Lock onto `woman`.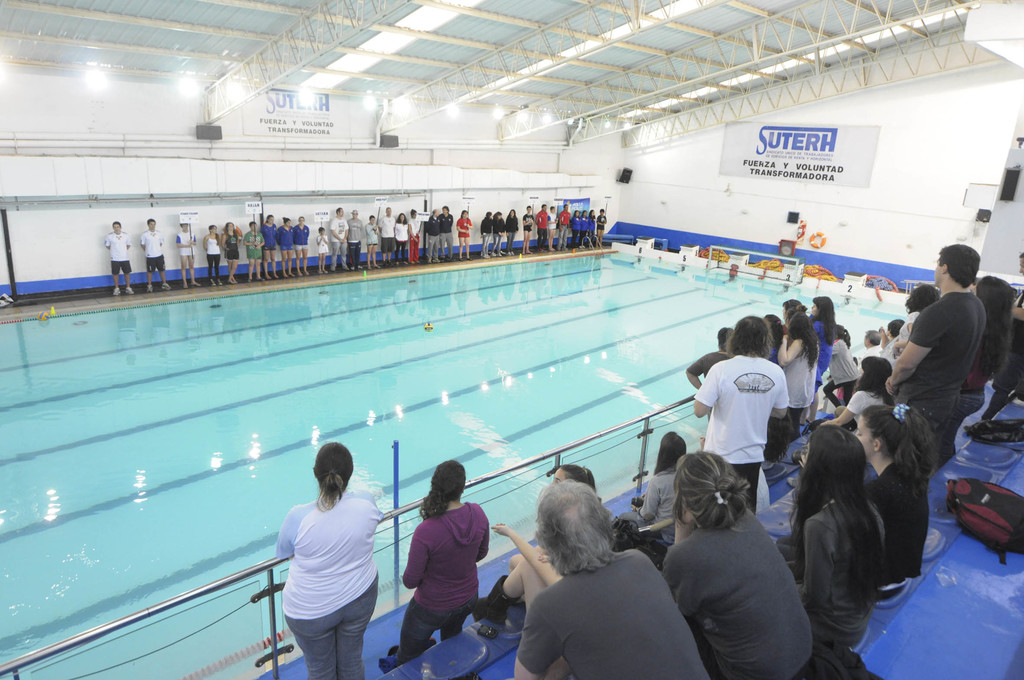
Locked: 292:215:310:273.
